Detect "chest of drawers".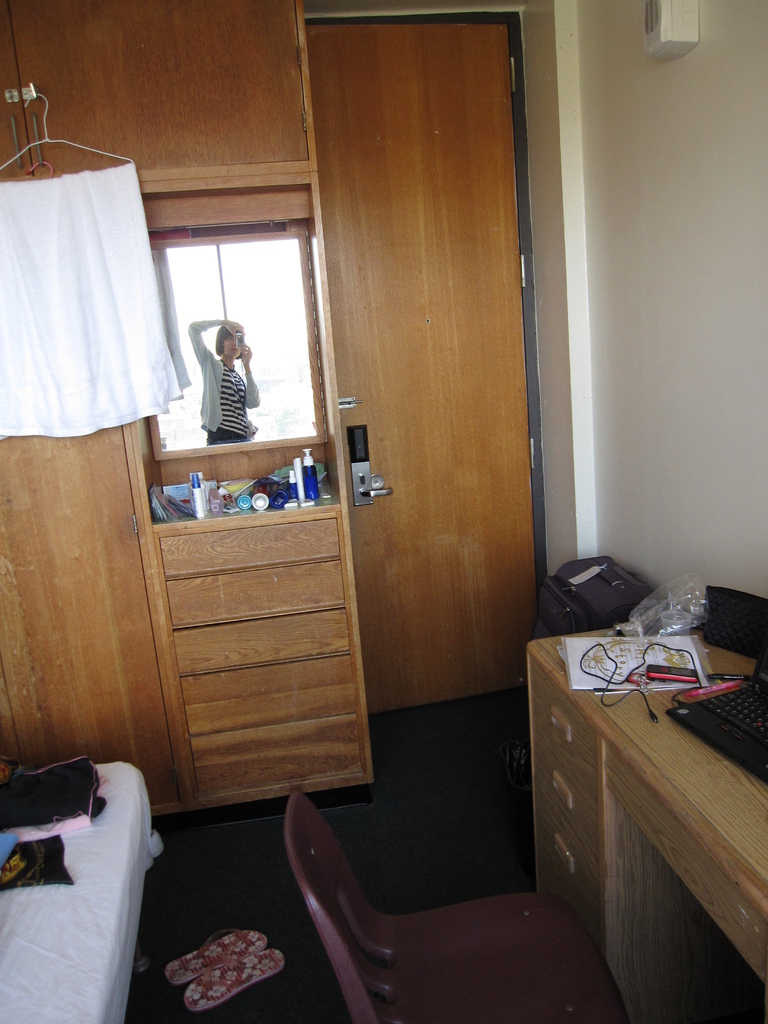
Detected at crop(525, 626, 767, 1023).
